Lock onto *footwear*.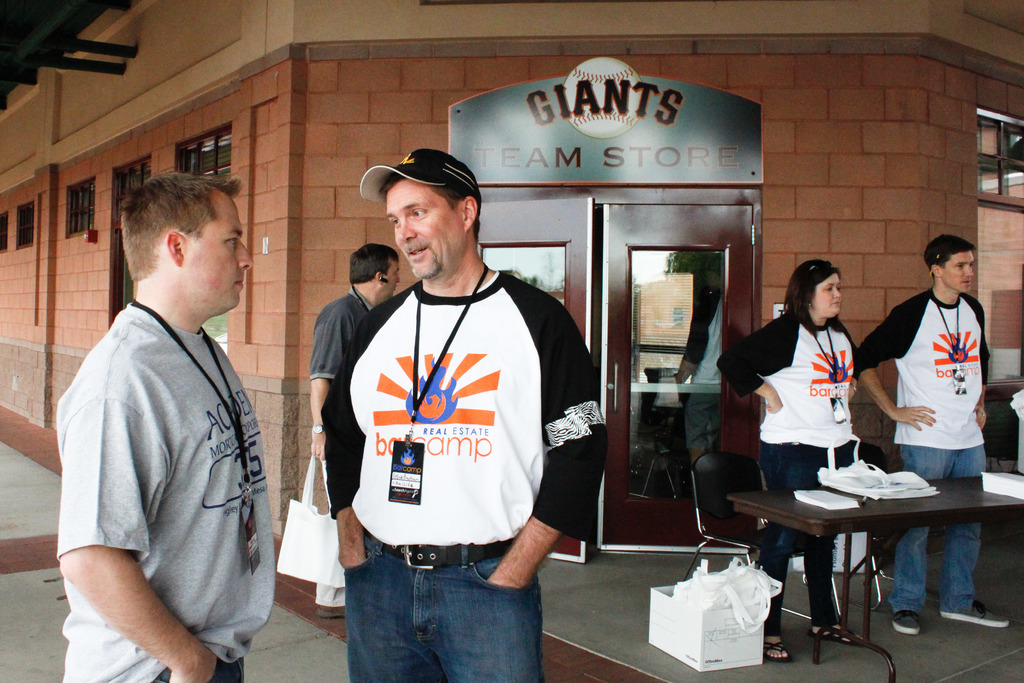
Locked: detection(943, 598, 1016, 630).
